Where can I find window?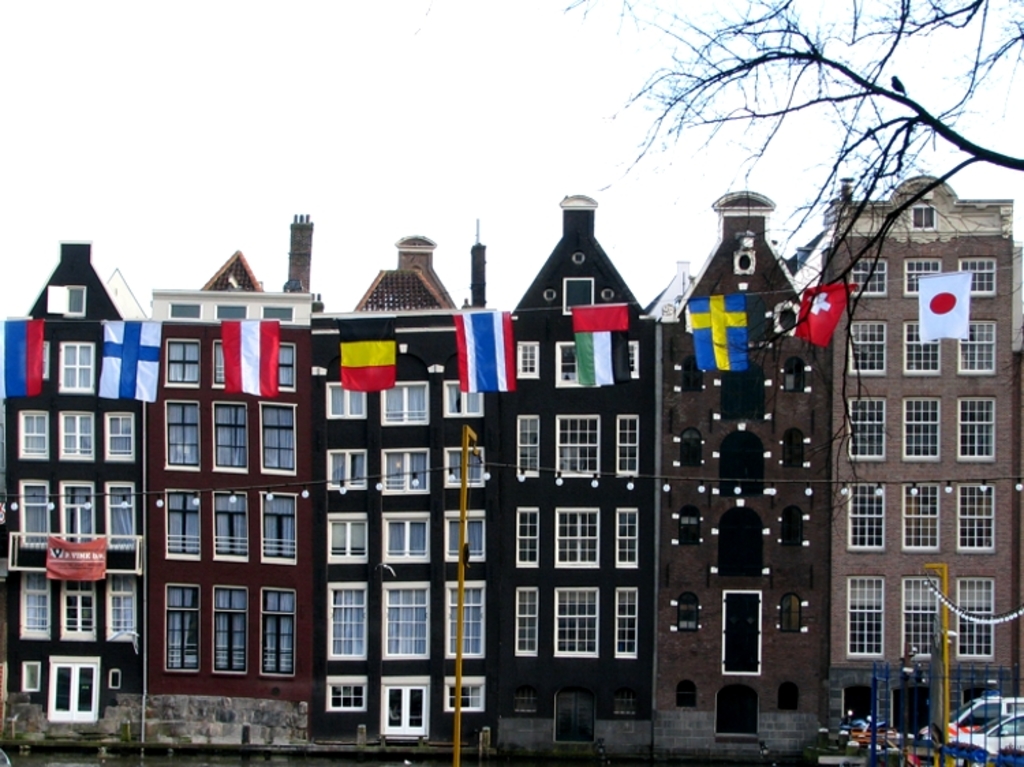
You can find it at (957,321,997,368).
